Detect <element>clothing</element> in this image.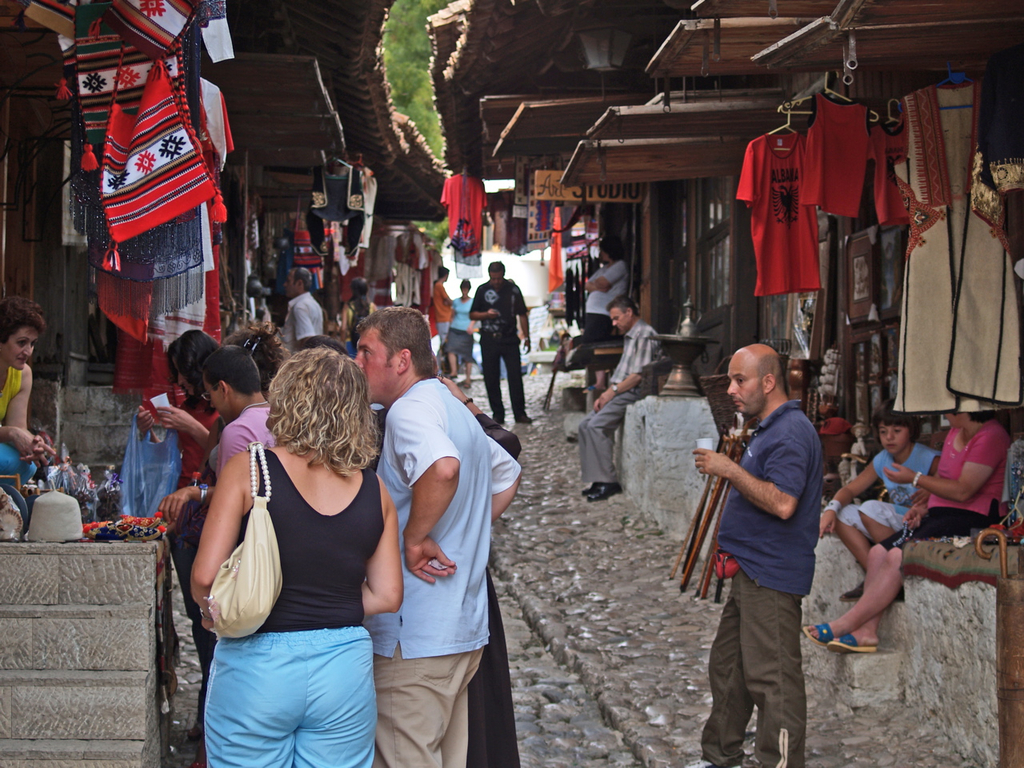
Detection: [left=879, top=422, right=1010, bottom=554].
